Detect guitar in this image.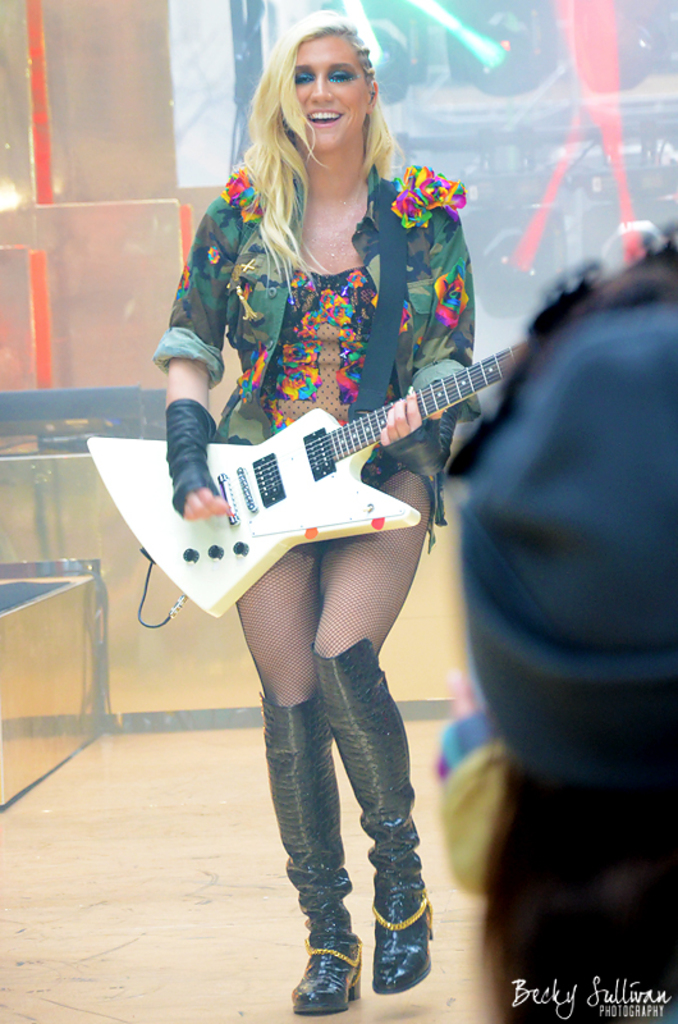
Detection: {"left": 90, "top": 351, "right": 532, "bottom": 620}.
